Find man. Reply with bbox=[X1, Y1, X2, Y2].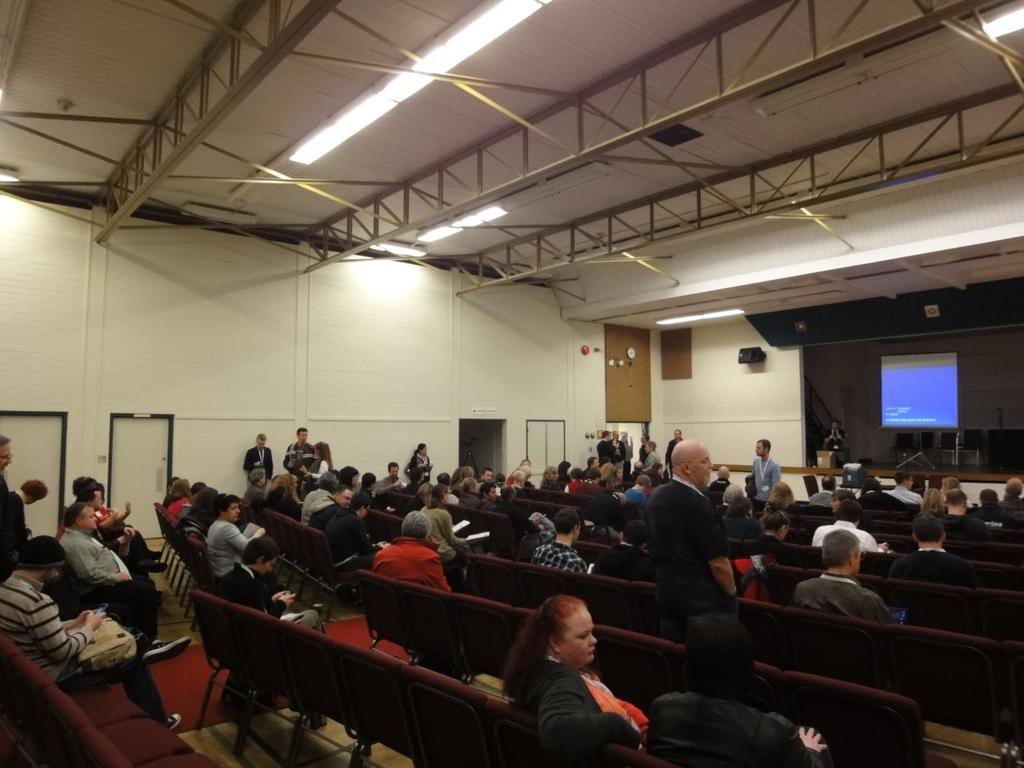
bbox=[888, 513, 978, 586].
